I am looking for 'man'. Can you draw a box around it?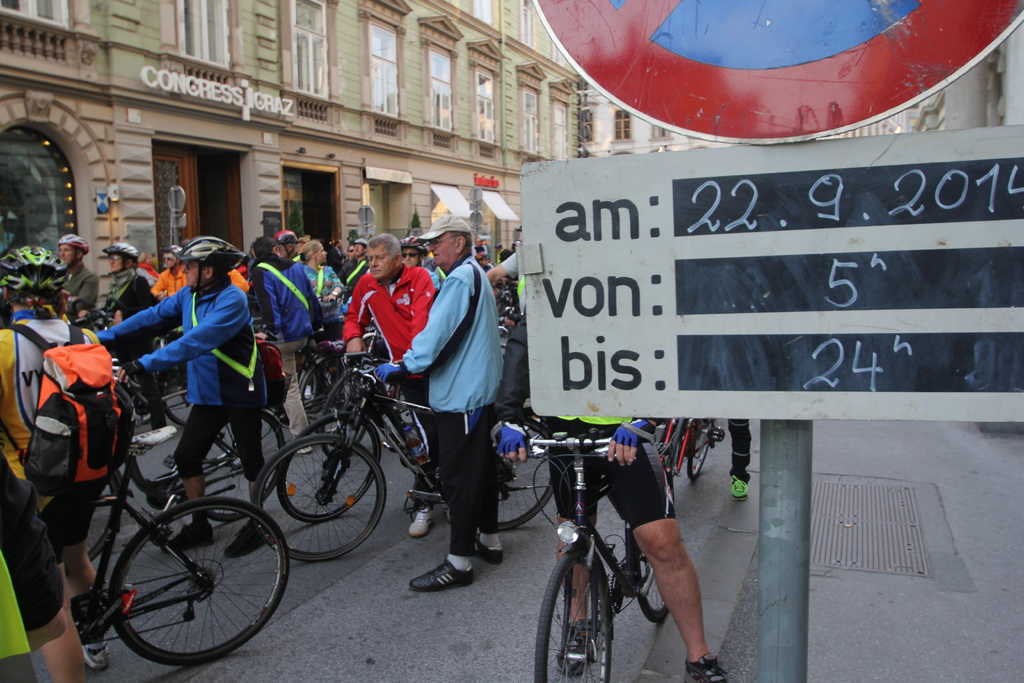
Sure, the bounding box is region(53, 233, 101, 313).
